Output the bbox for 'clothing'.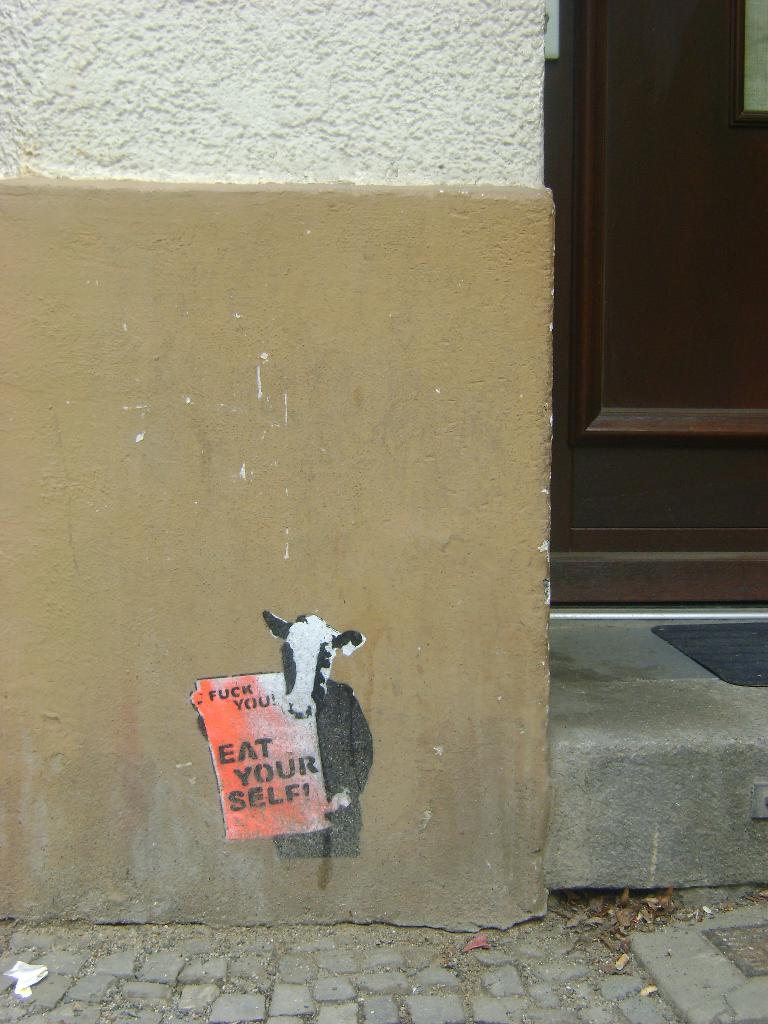
<bbox>193, 682, 376, 860</bbox>.
